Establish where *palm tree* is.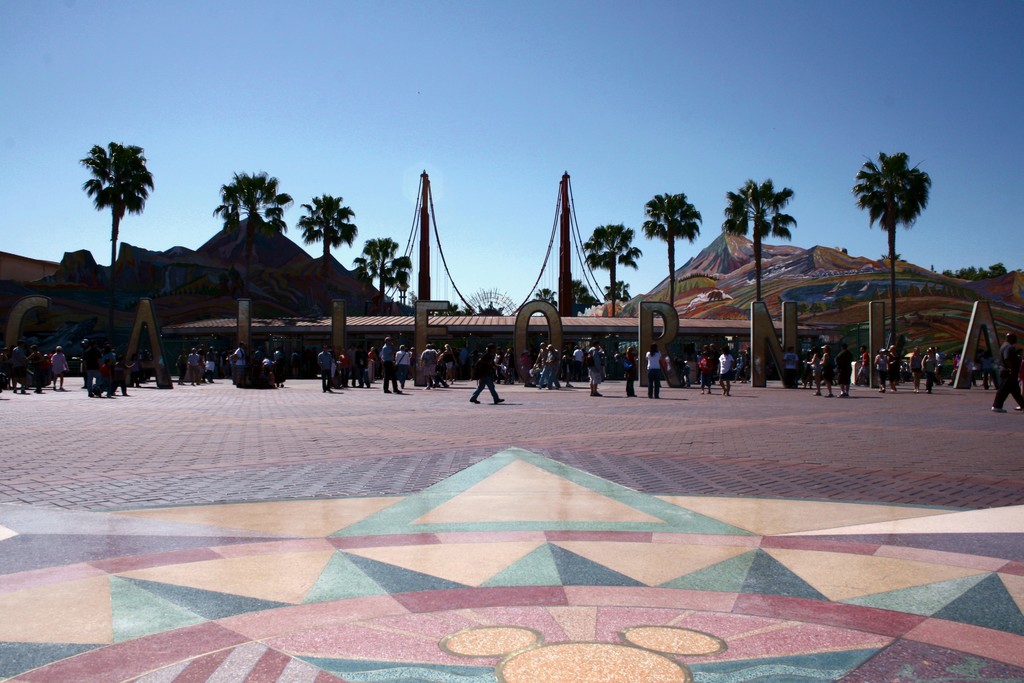
Established at BBox(68, 144, 150, 259).
